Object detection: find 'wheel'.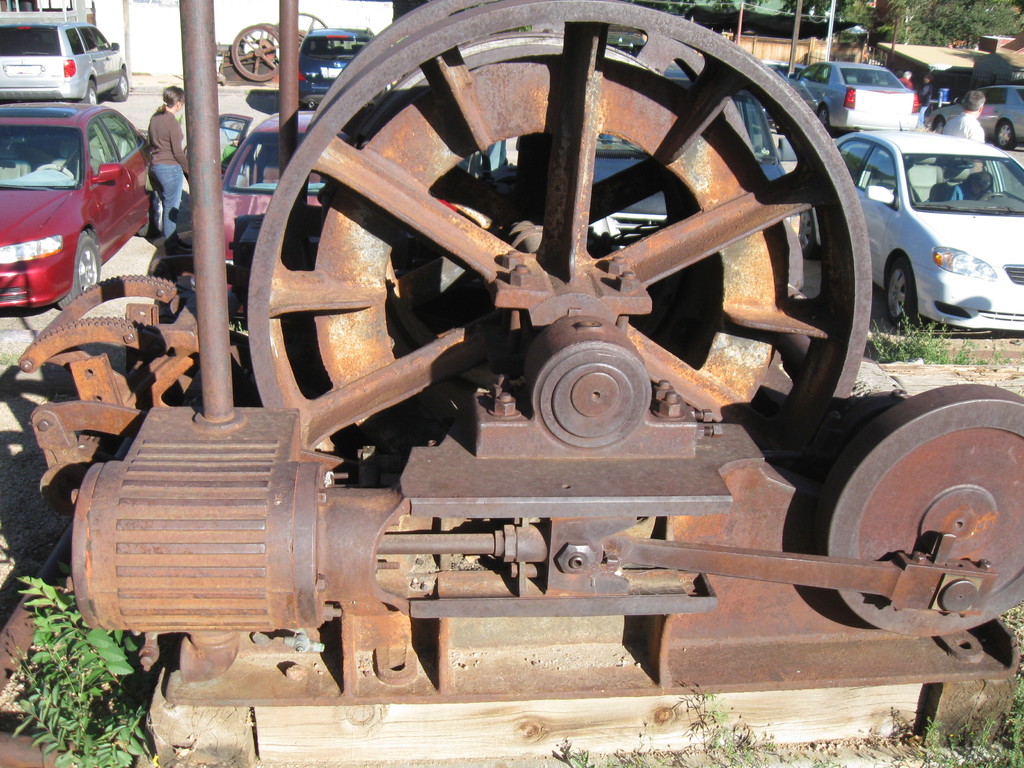
Rect(232, 22, 278, 81).
